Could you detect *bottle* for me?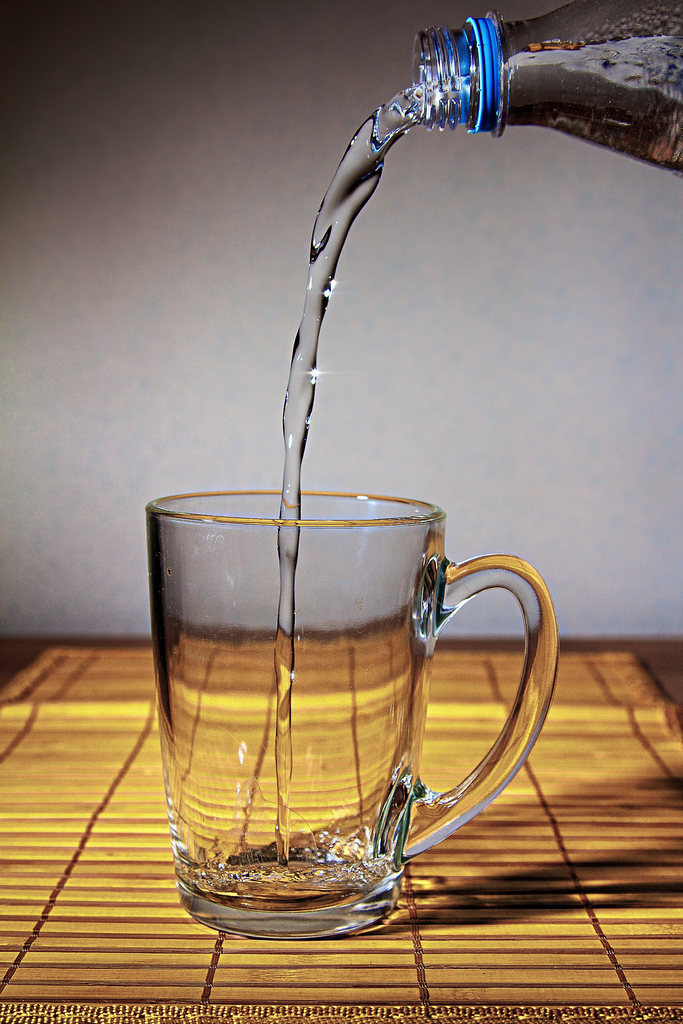
Detection result: bbox=(368, 23, 663, 179).
